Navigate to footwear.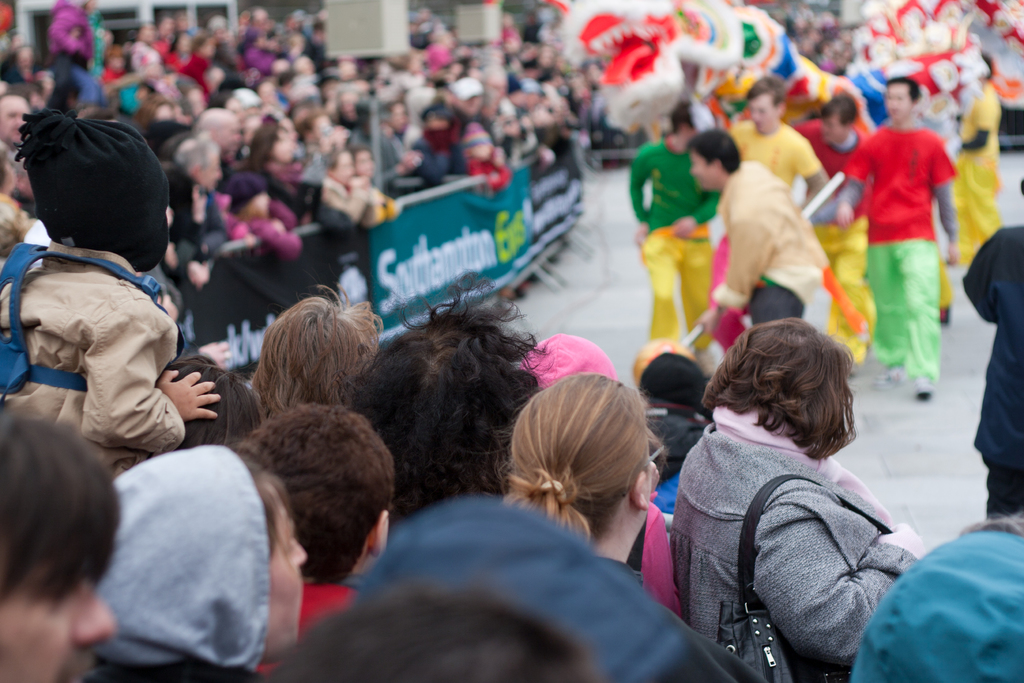
Navigation target: (915,379,936,400).
